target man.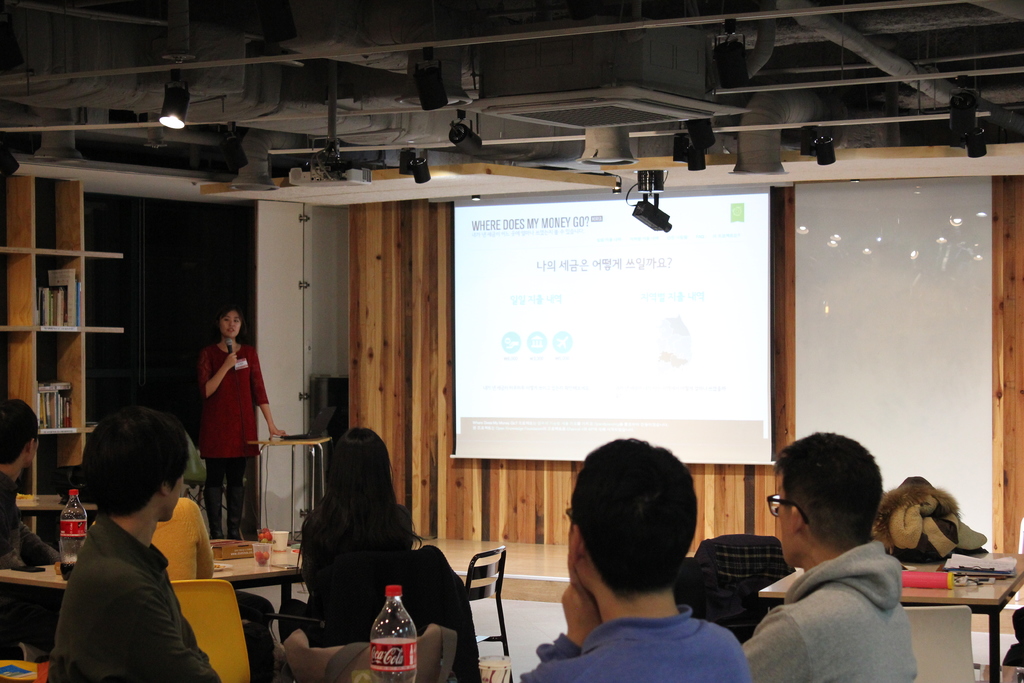
Target region: 741 425 920 682.
